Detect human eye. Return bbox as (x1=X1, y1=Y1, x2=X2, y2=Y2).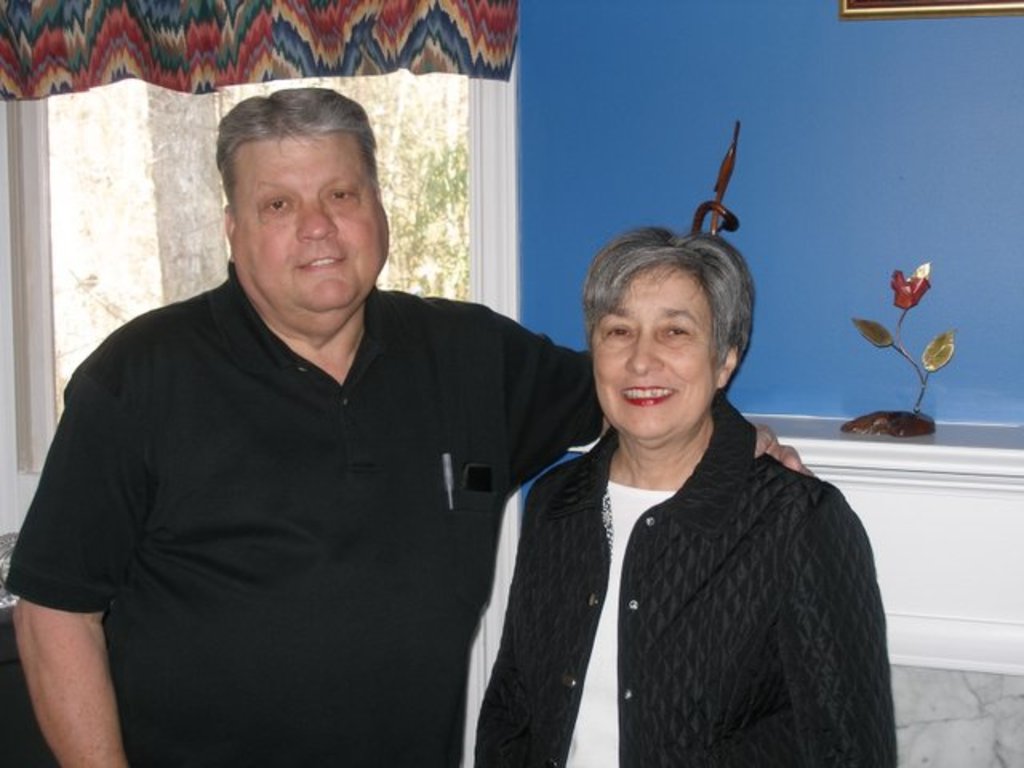
(x1=259, y1=194, x2=294, y2=214).
